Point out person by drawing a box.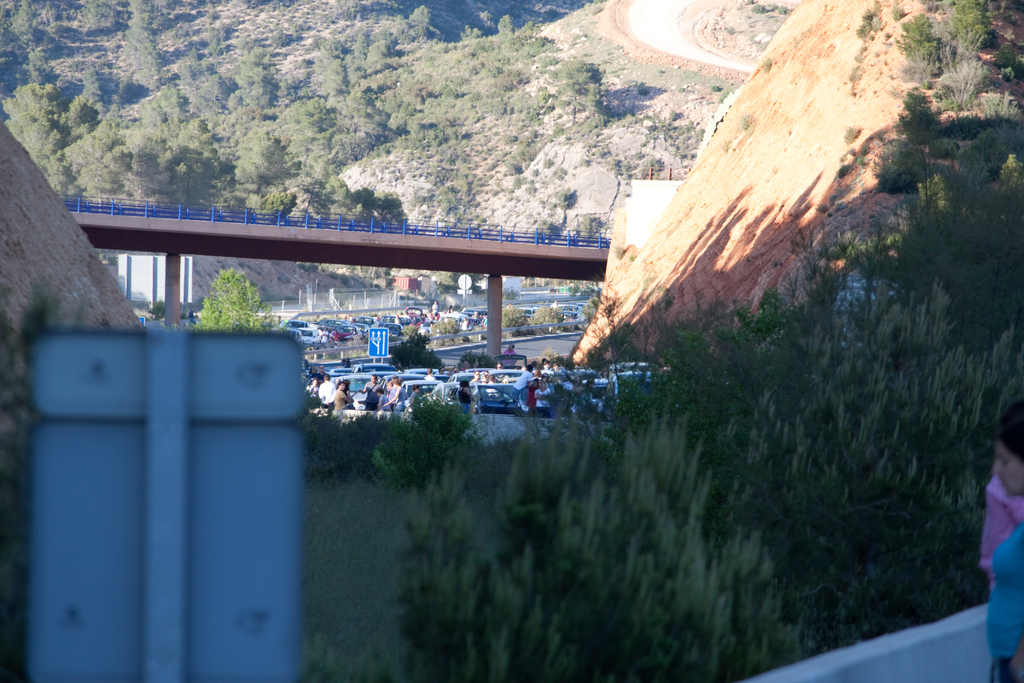
rect(479, 306, 488, 329).
